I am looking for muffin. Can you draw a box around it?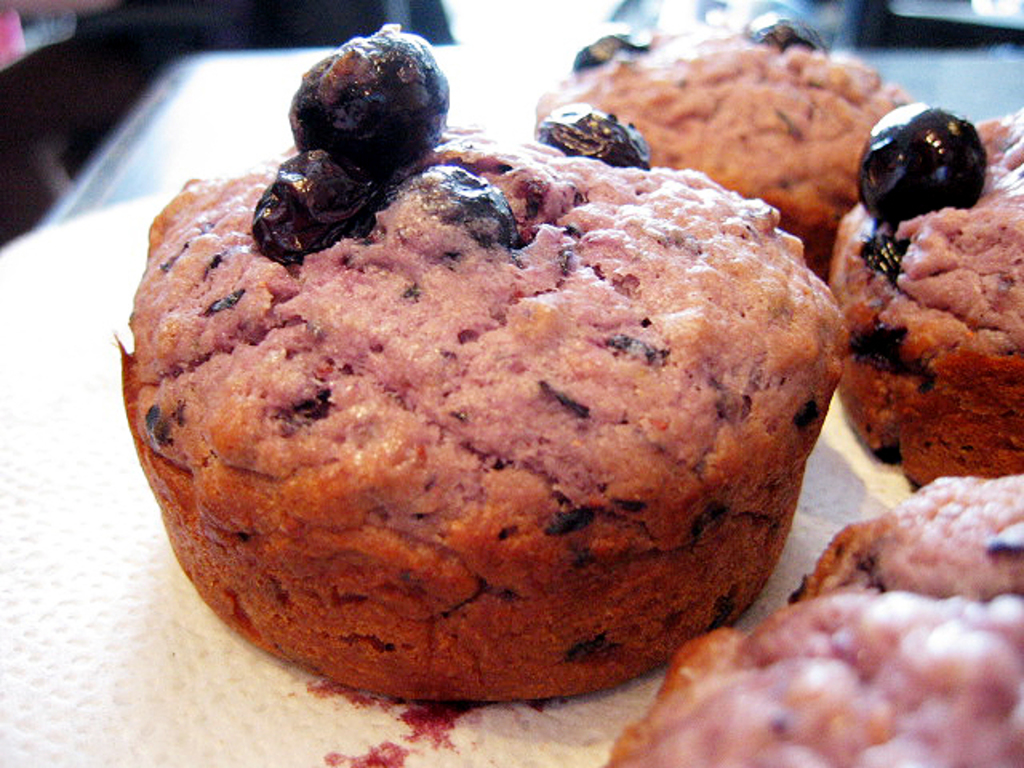
Sure, the bounding box is 115:21:854:699.
